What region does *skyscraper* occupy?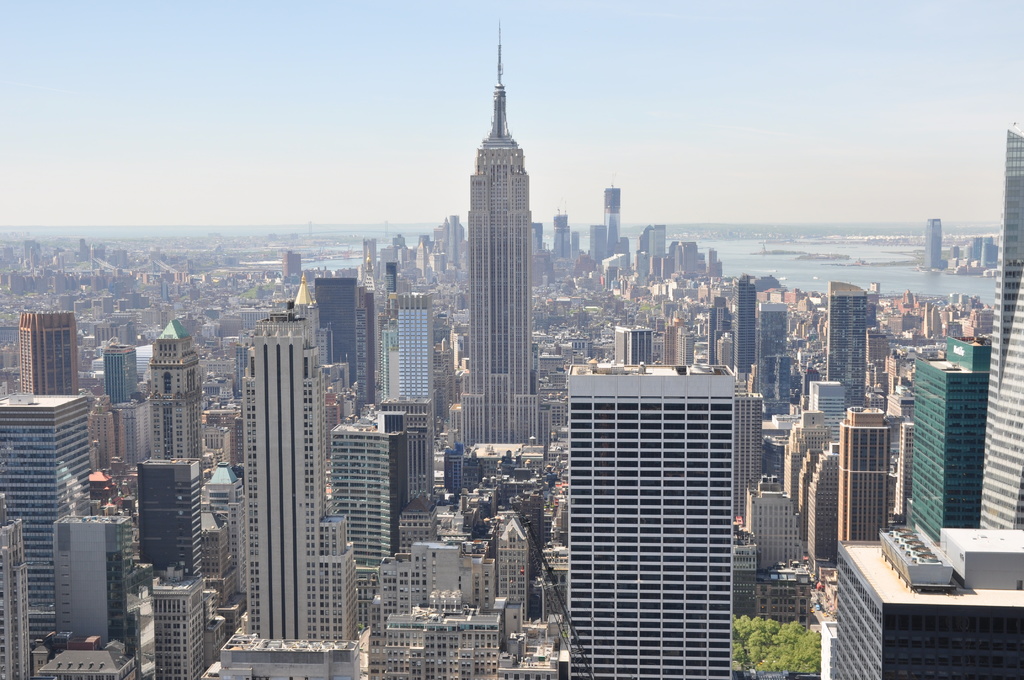
(805,381,845,441).
